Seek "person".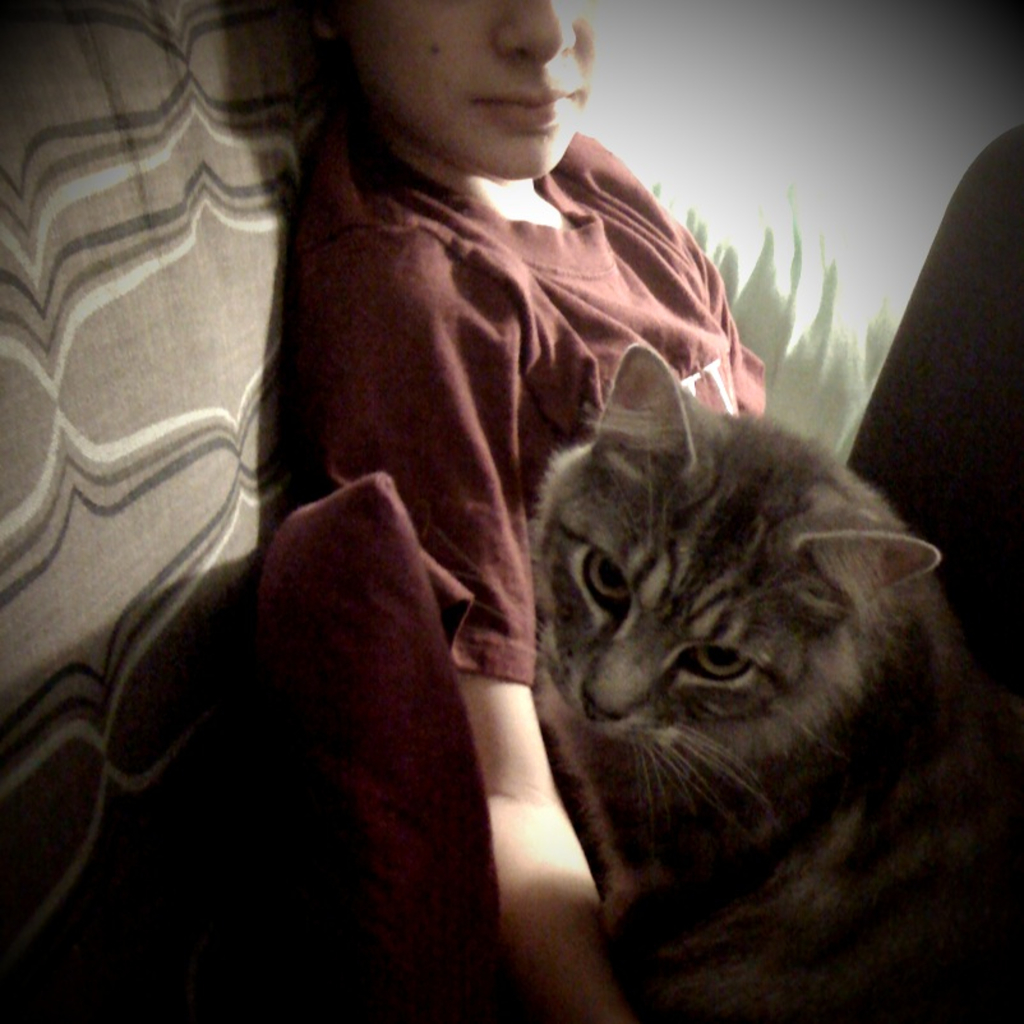
bbox(264, 0, 778, 1023).
